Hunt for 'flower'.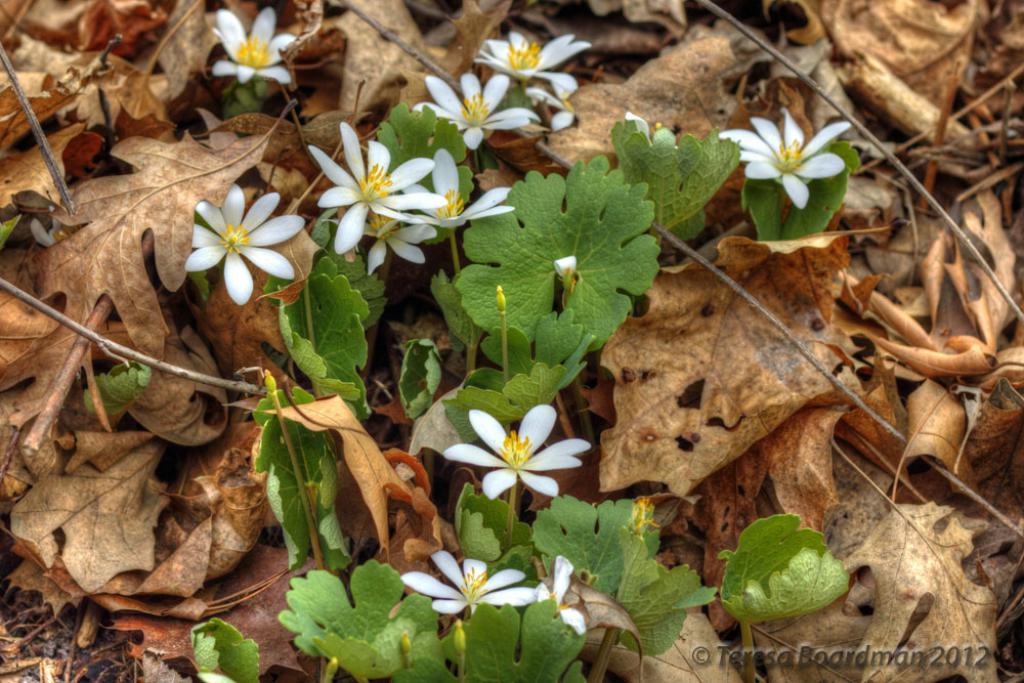
Hunted down at detection(406, 152, 511, 232).
